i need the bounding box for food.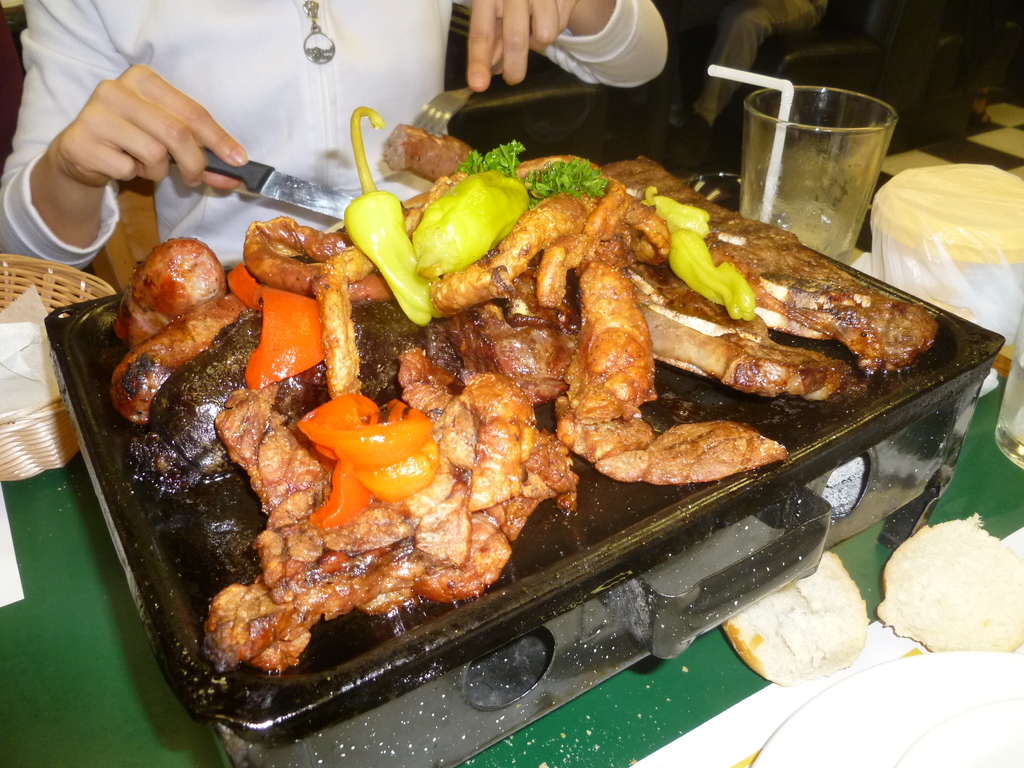
Here it is: Rect(719, 550, 870, 689).
